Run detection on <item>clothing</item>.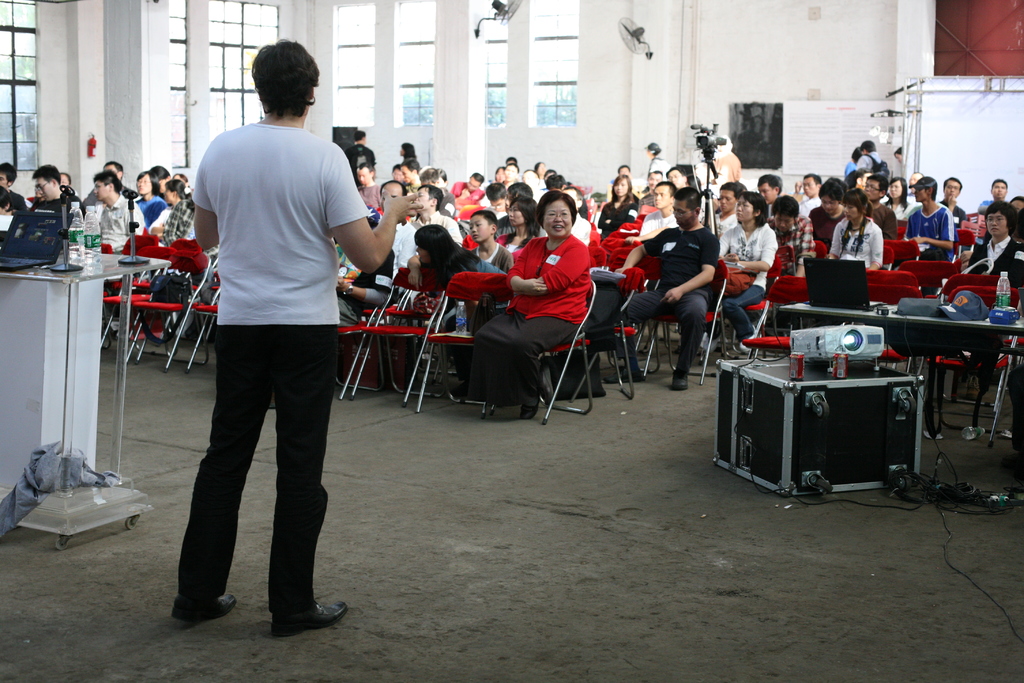
Result: Rect(965, 231, 1023, 282).
